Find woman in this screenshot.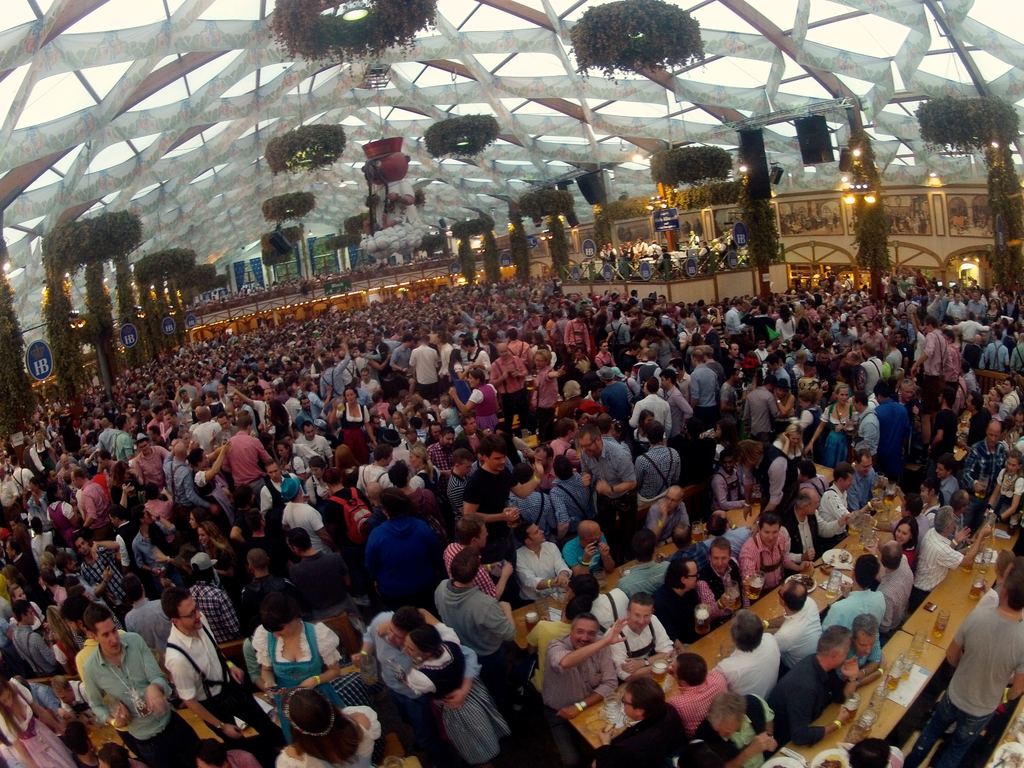
The bounding box for woman is 792:390:817:431.
